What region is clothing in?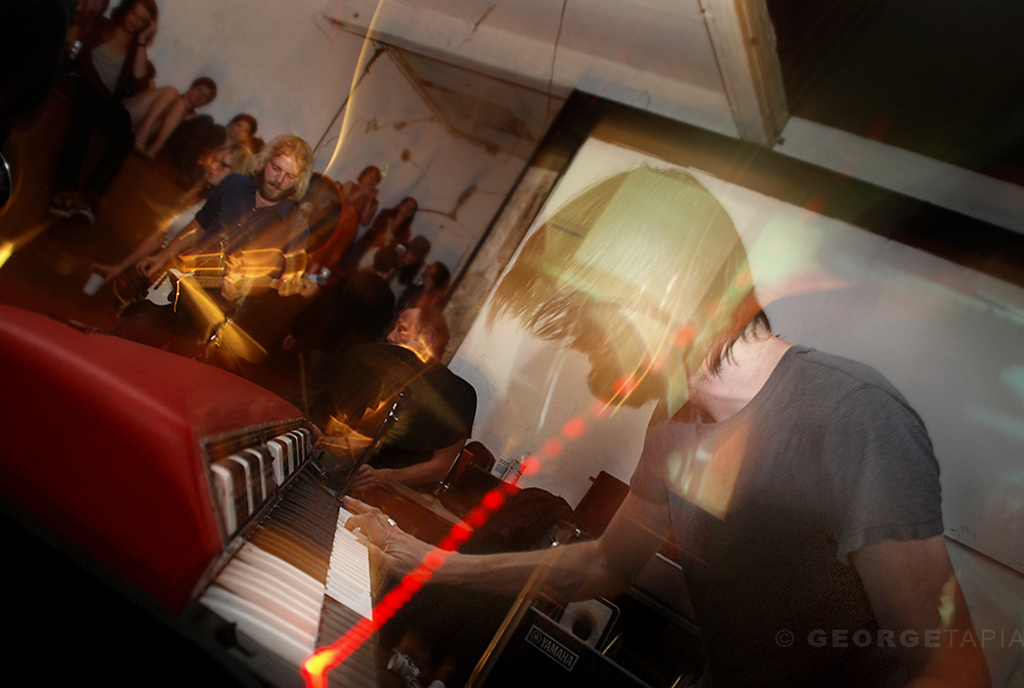
Rect(377, 243, 423, 301).
